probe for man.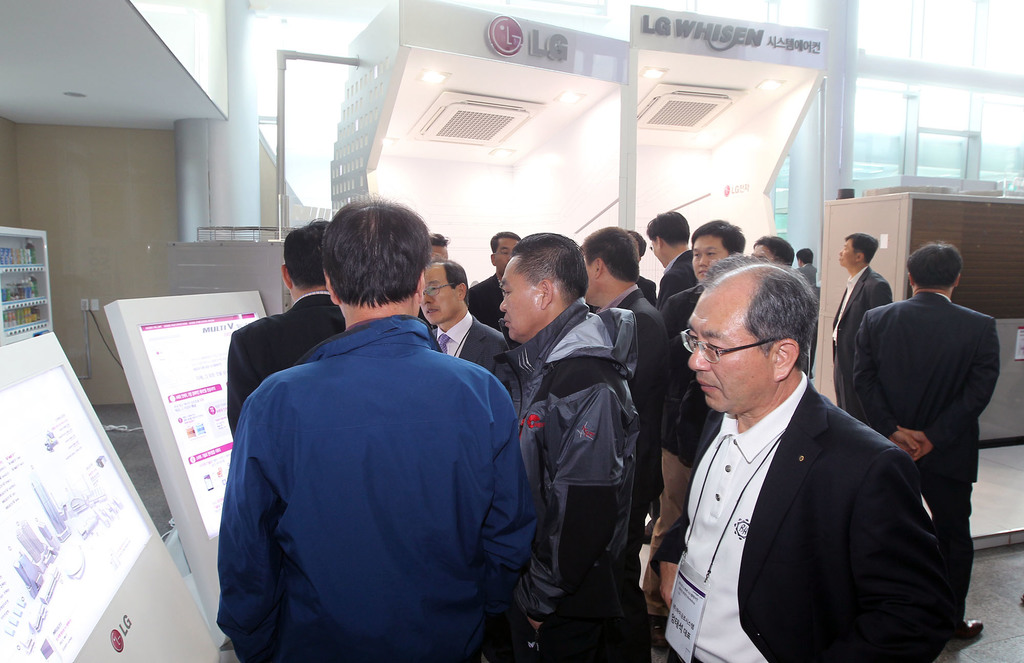
Probe result: [828,229,895,418].
